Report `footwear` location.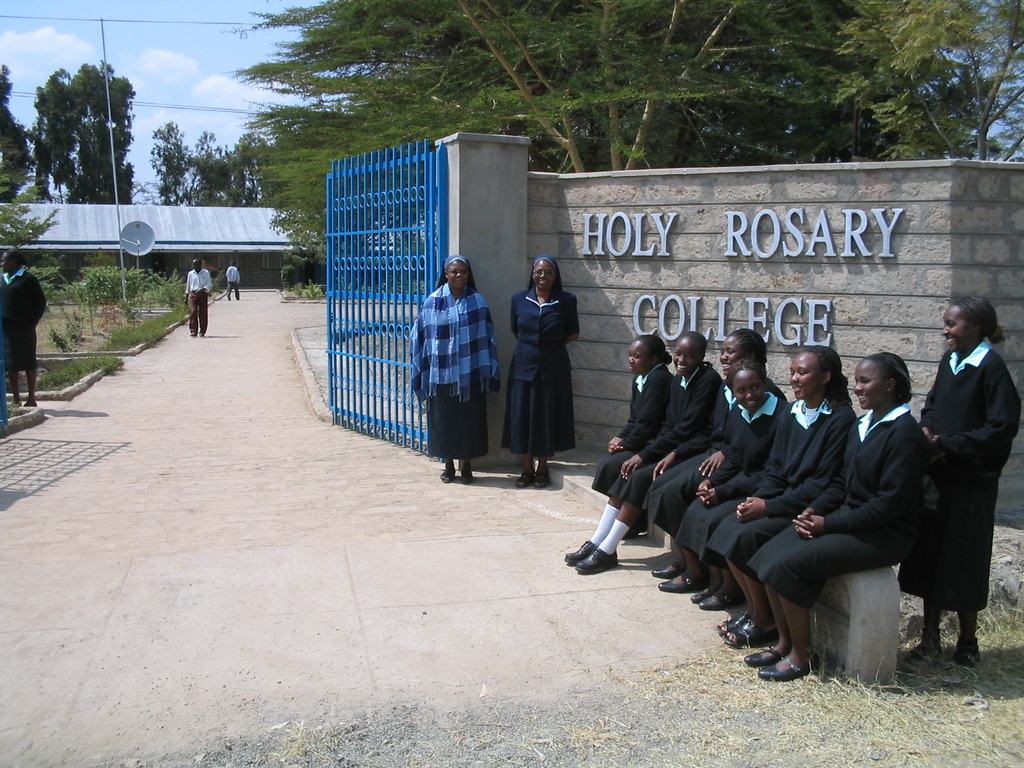
Report: <region>536, 468, 545, 488</region>.
